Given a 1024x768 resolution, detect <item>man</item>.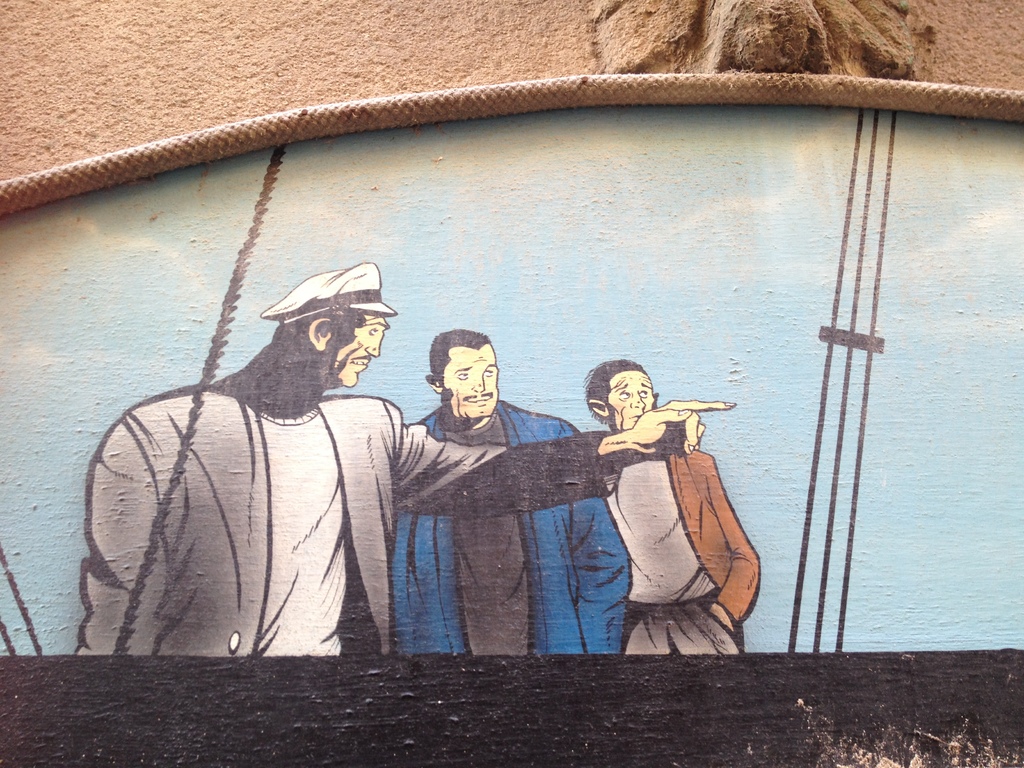
{"left": 391, "top": 326, "right": 634, "bottom": 653}.
